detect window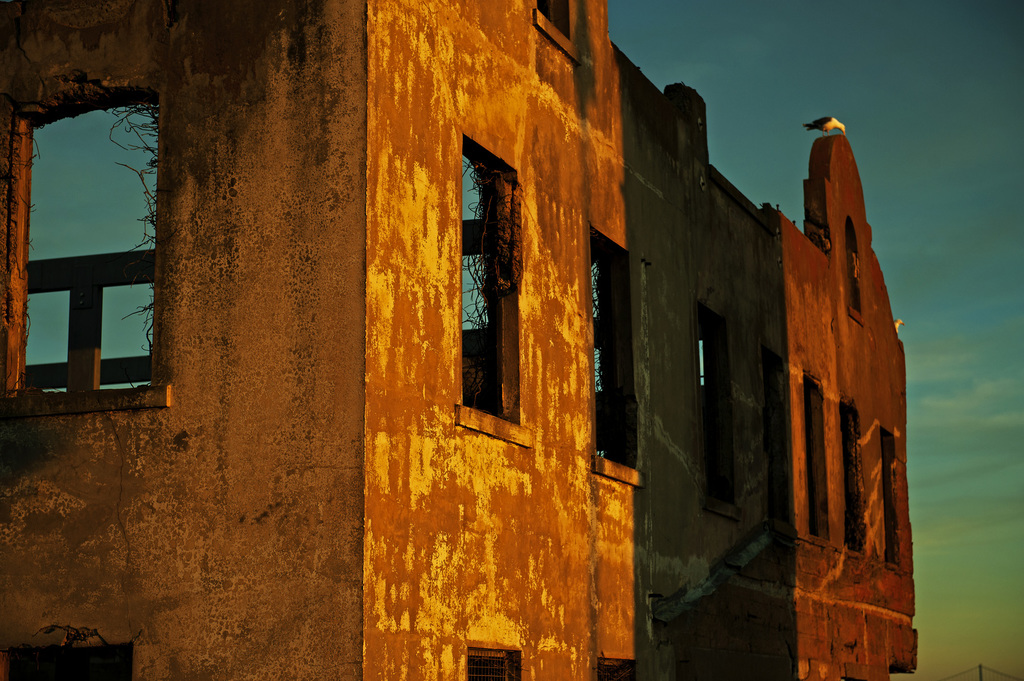
{"x1": 882, "y1": 423, "x2": 912, "y2": 577}
